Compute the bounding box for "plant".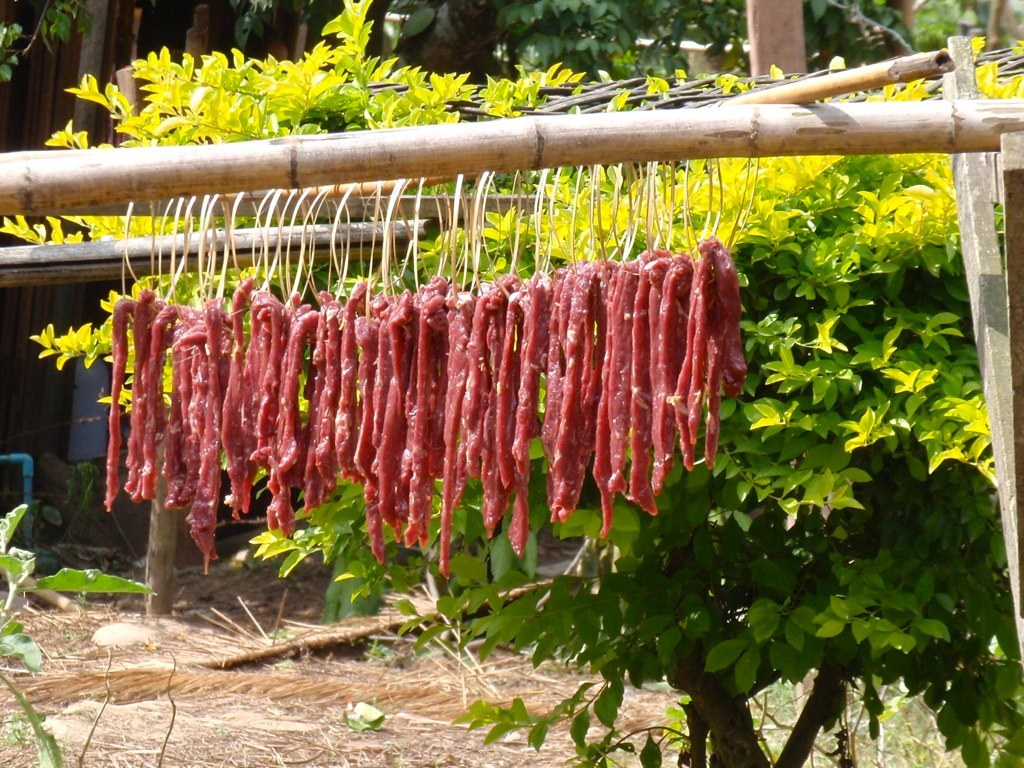
0,499,161,767.
